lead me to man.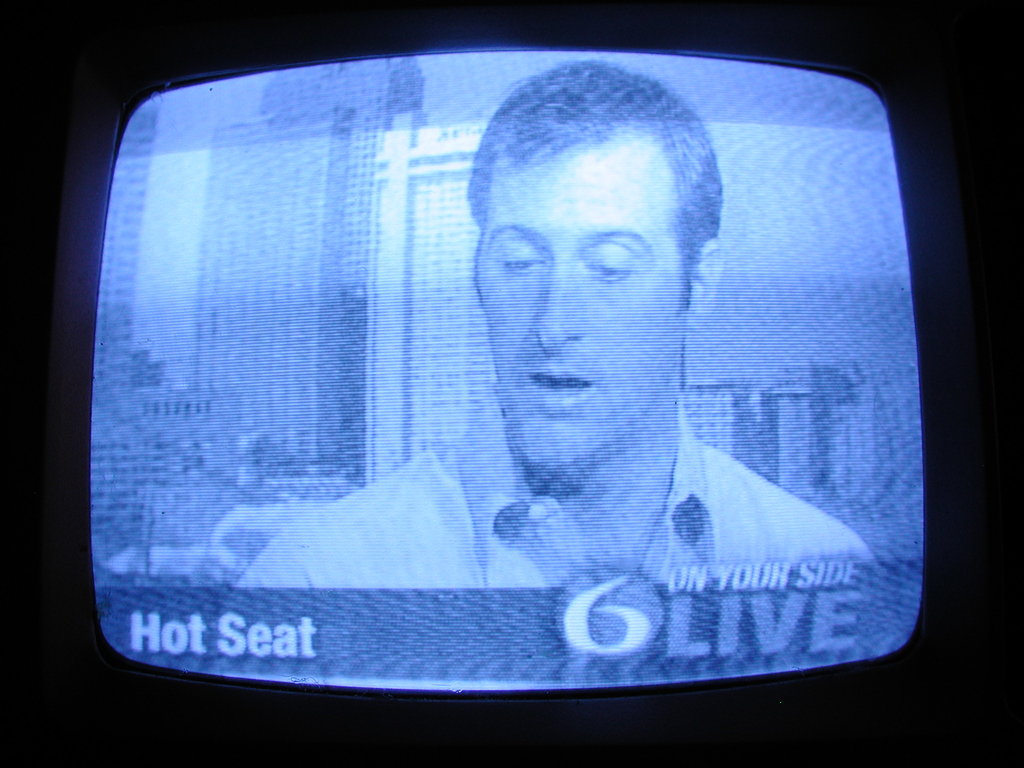
Lead to (240,61,875,595).
